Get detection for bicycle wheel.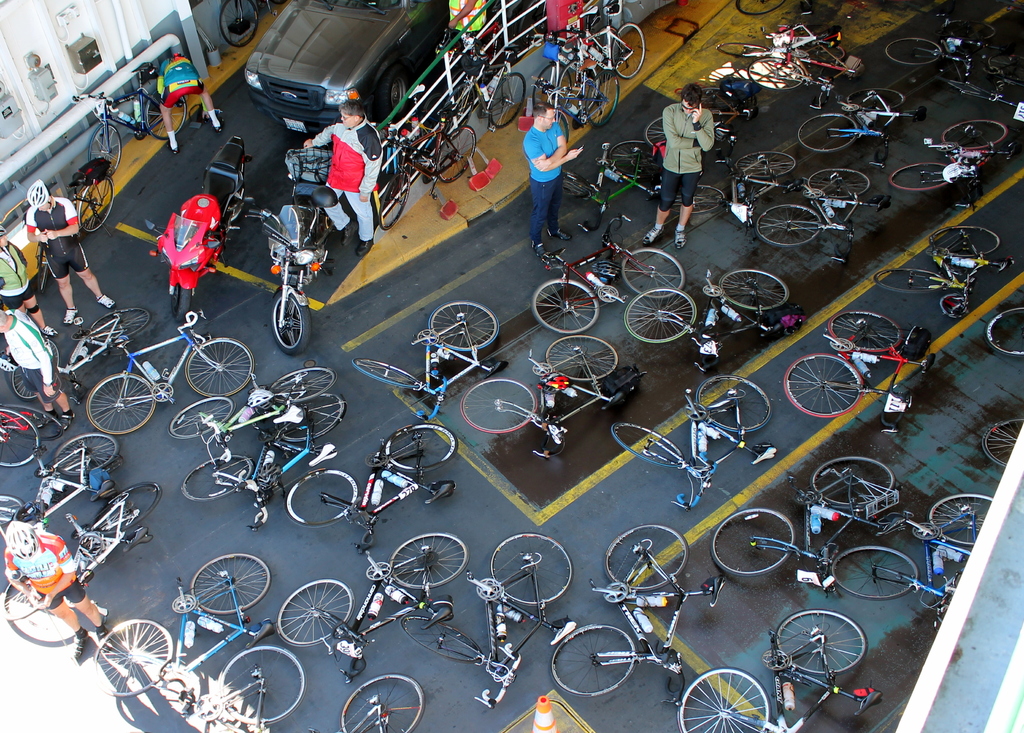
Detection: 51,431,112,495.
